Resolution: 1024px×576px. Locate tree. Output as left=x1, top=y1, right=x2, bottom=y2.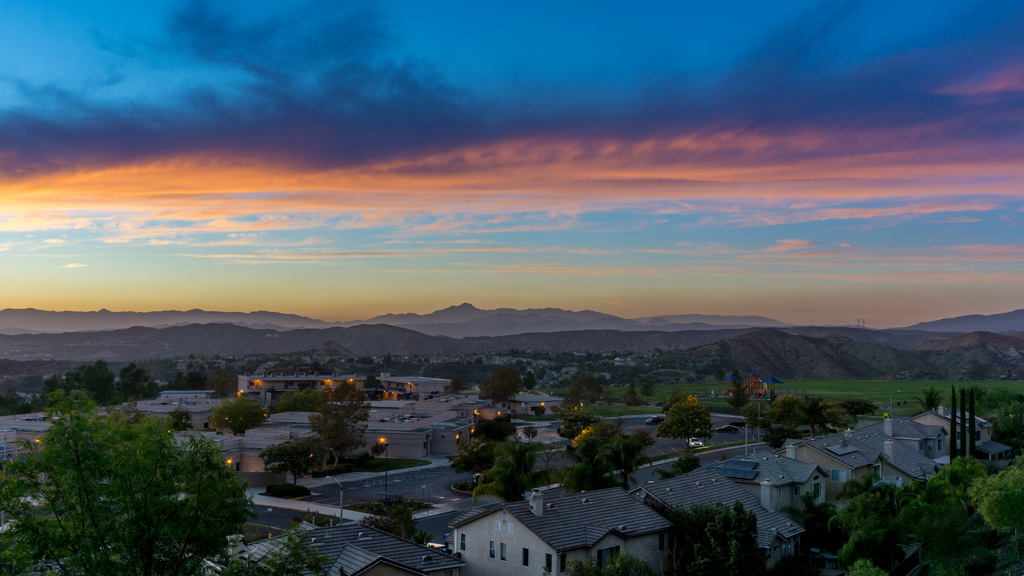
left=207, top=393, right=266, bottom=436.
